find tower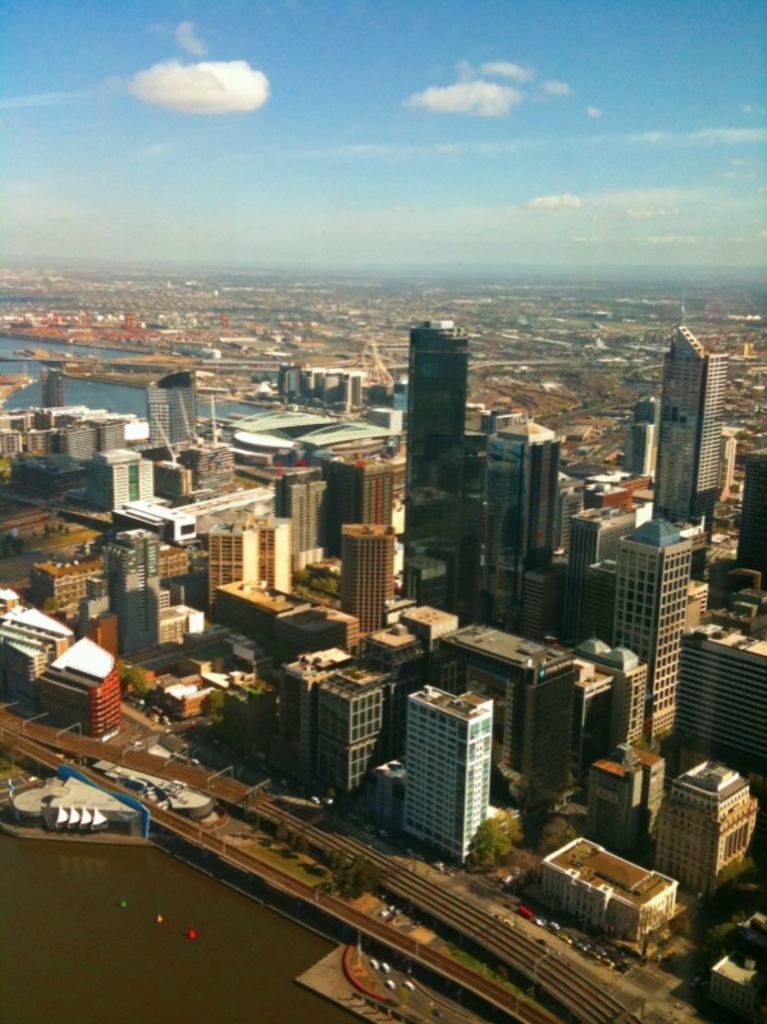
{"x1": 142, "y1": 381, "x2": 202, "y2": 454}
